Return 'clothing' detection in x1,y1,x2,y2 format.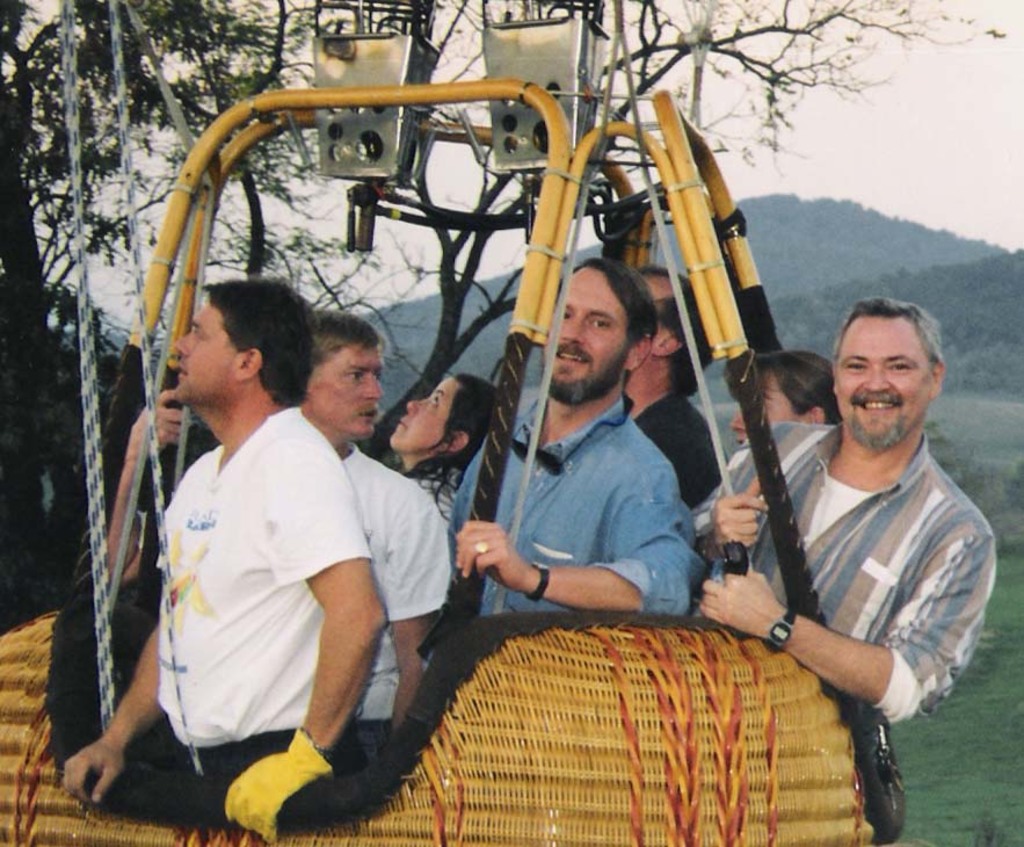
623,385,731,523.
